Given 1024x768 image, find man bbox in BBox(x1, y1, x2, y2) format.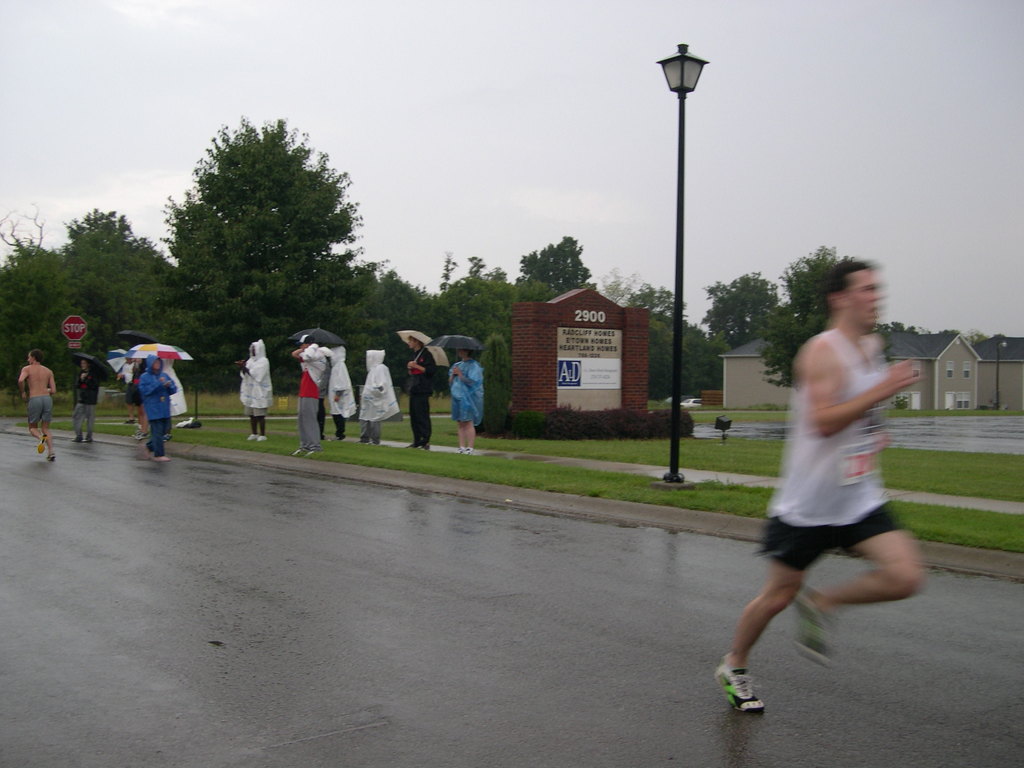
BBox(289, 332, 327, 457).
